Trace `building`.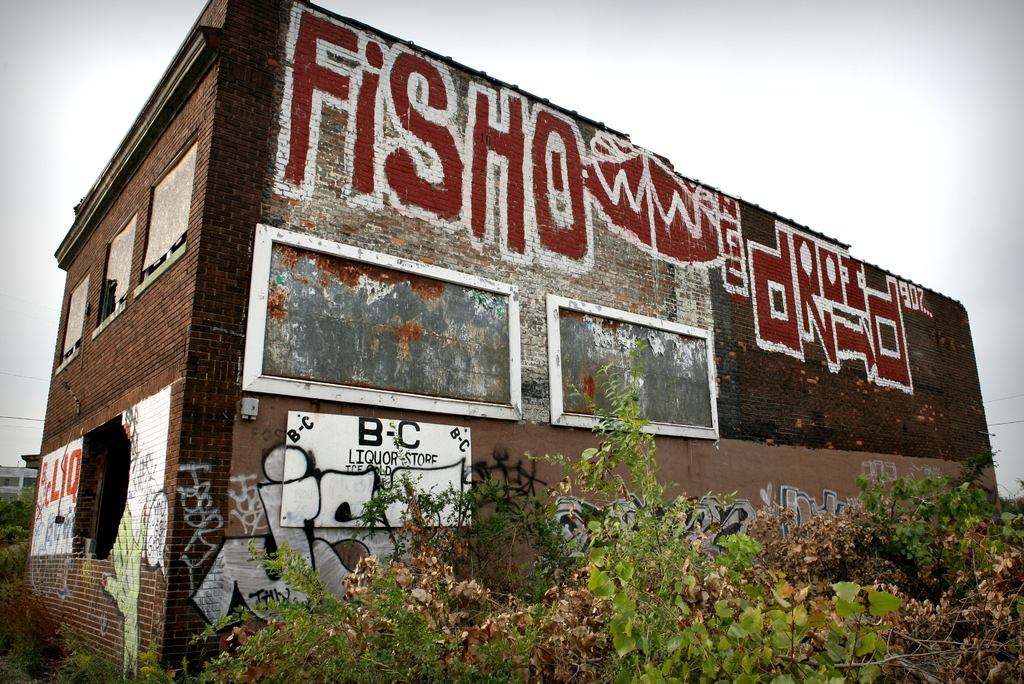
Traced to 15 0 997 683.
